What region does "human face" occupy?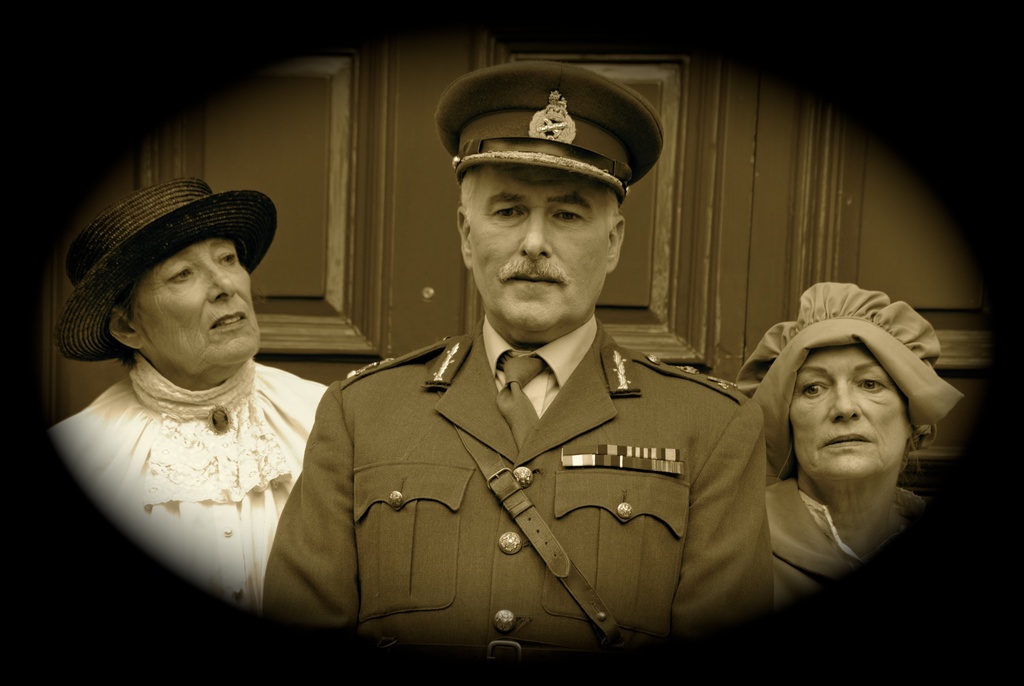
{"x1": 791, "y1": 347, "x2": 913, "y2": 478}.
